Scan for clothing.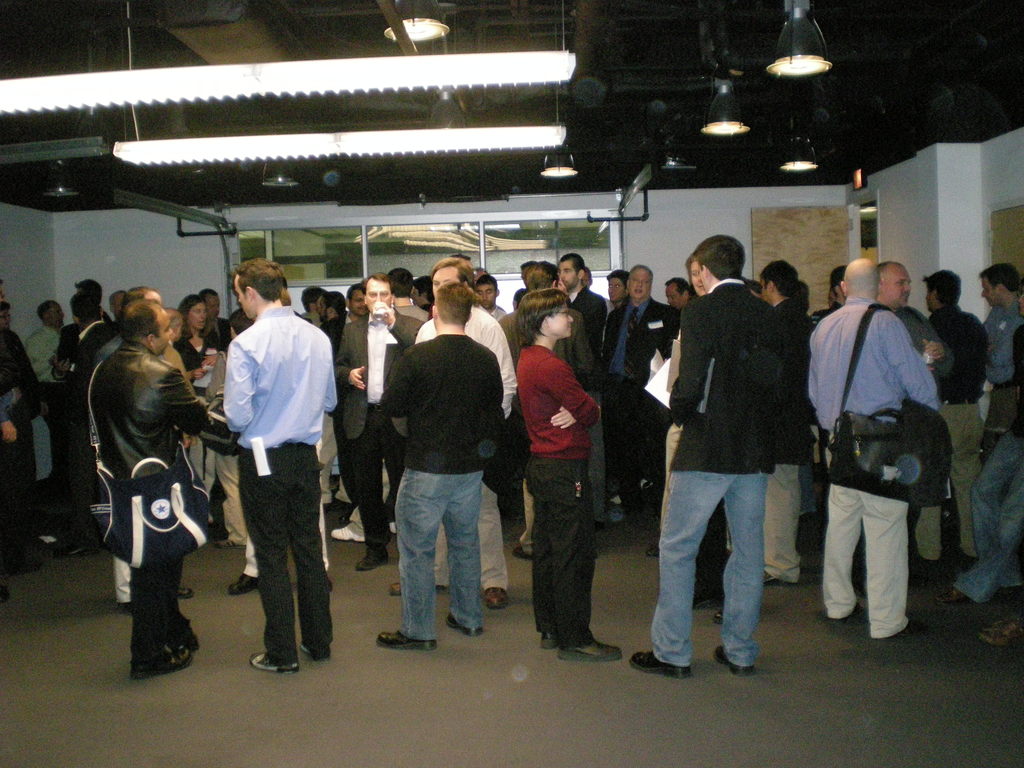
Scan result: (418, 300, 512, 401).
